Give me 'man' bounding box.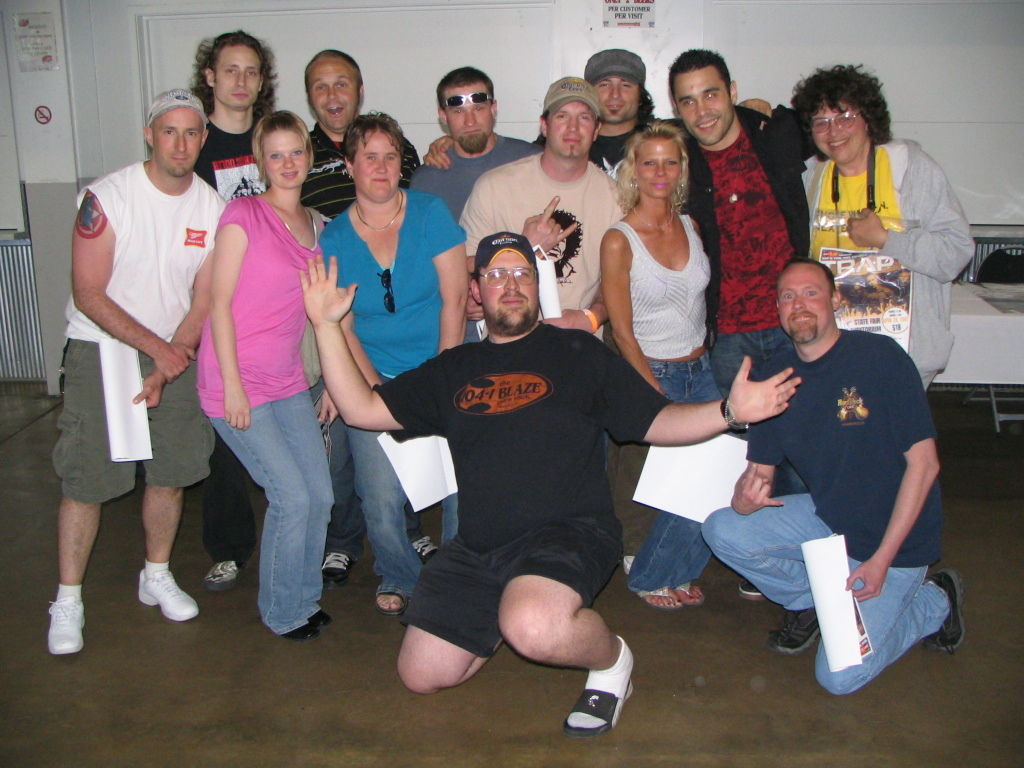
region(655, 49, 828, 398).
